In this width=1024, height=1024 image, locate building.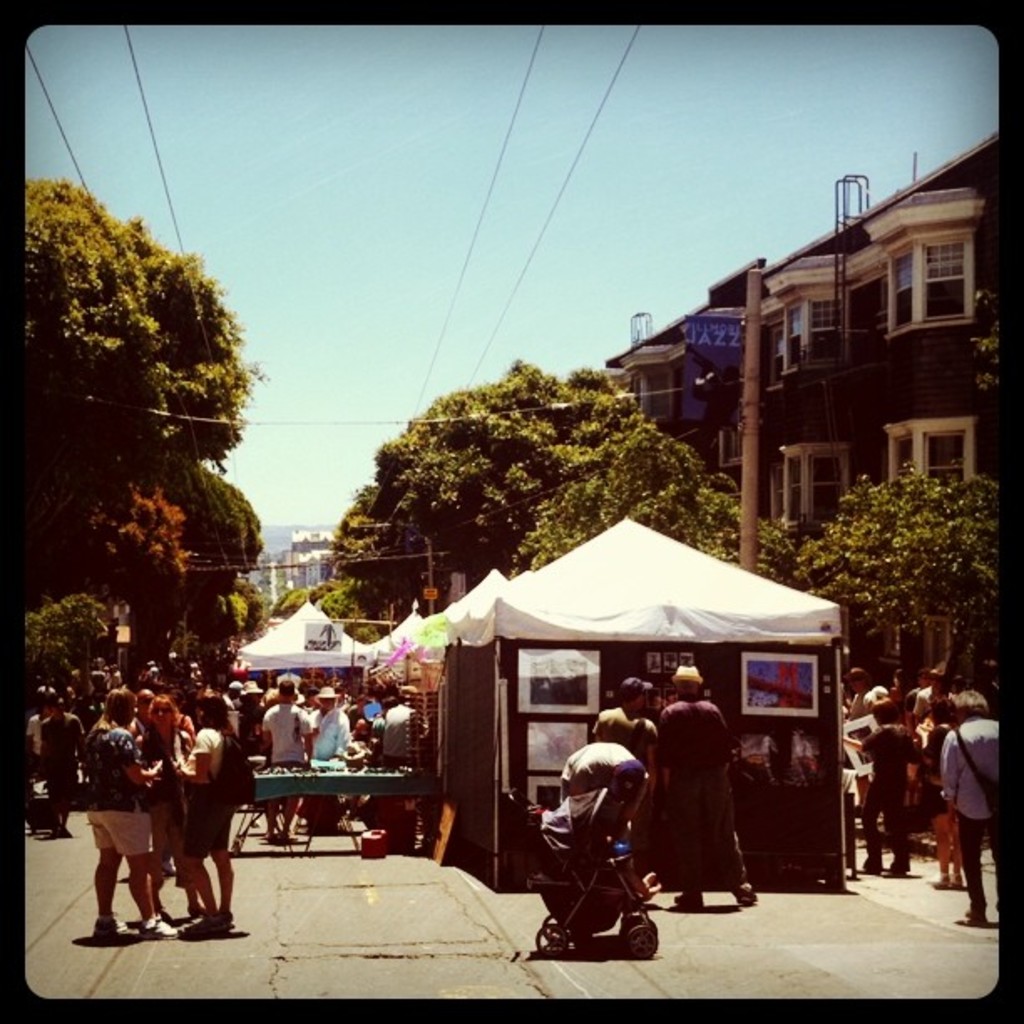
Bounding box: <box>611,136,997,545</box>.
